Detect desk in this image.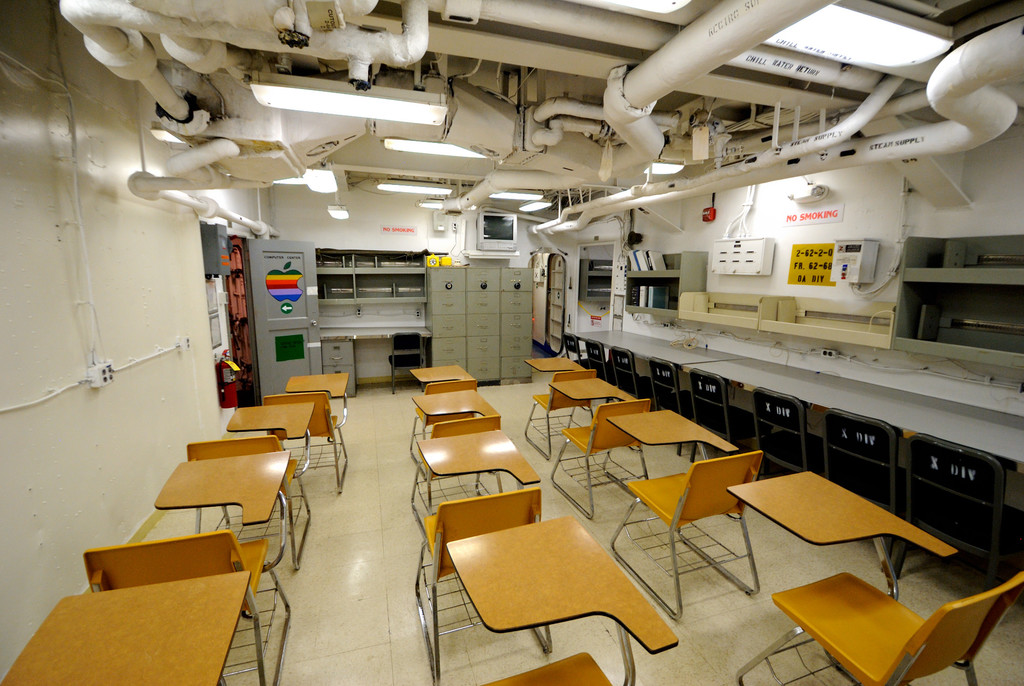
Detection: 409, 388, 504, 473.
